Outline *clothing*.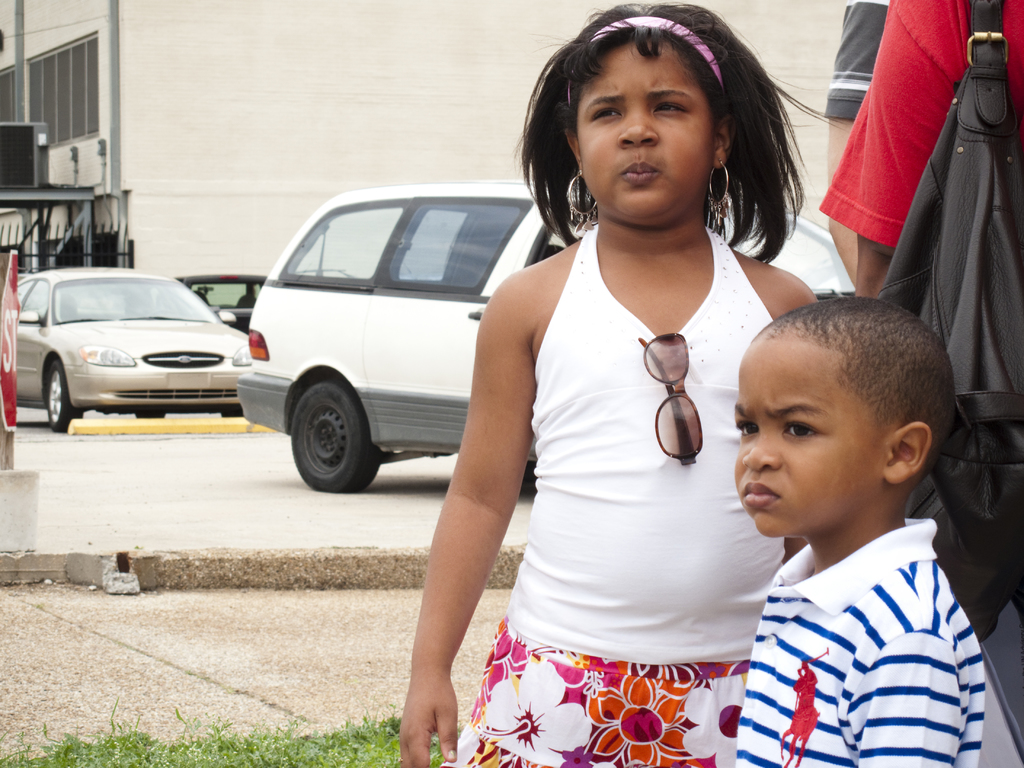
Outline: l=455, t=205, r=792, b=744.
